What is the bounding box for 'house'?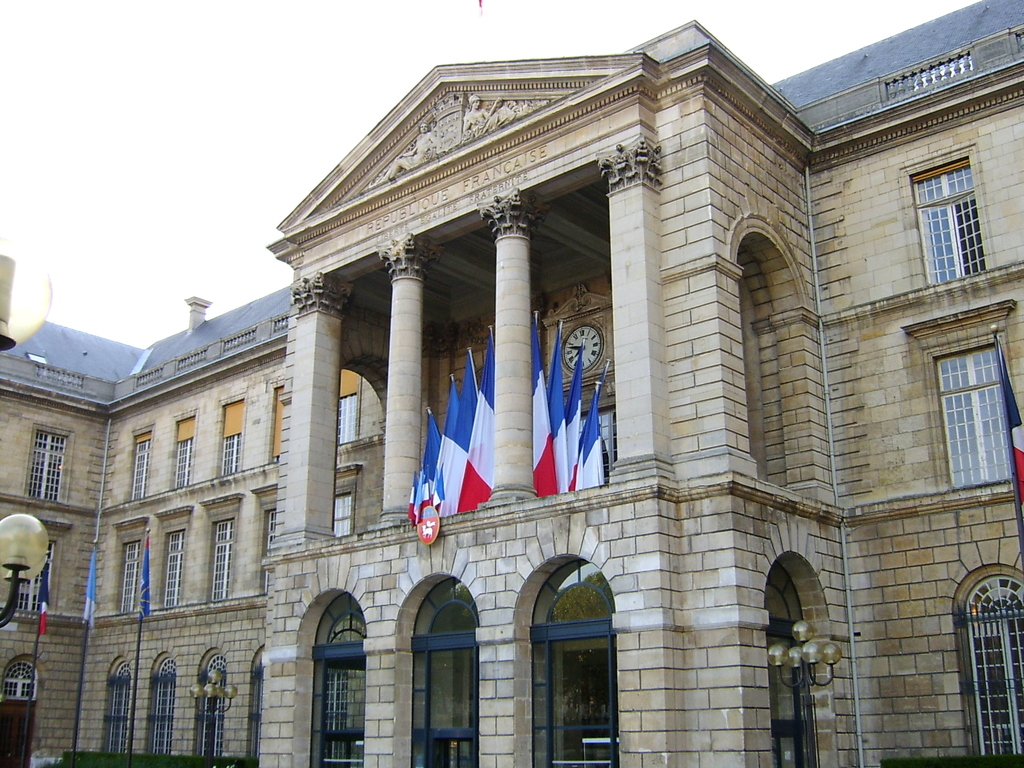
293 70 755 767.
